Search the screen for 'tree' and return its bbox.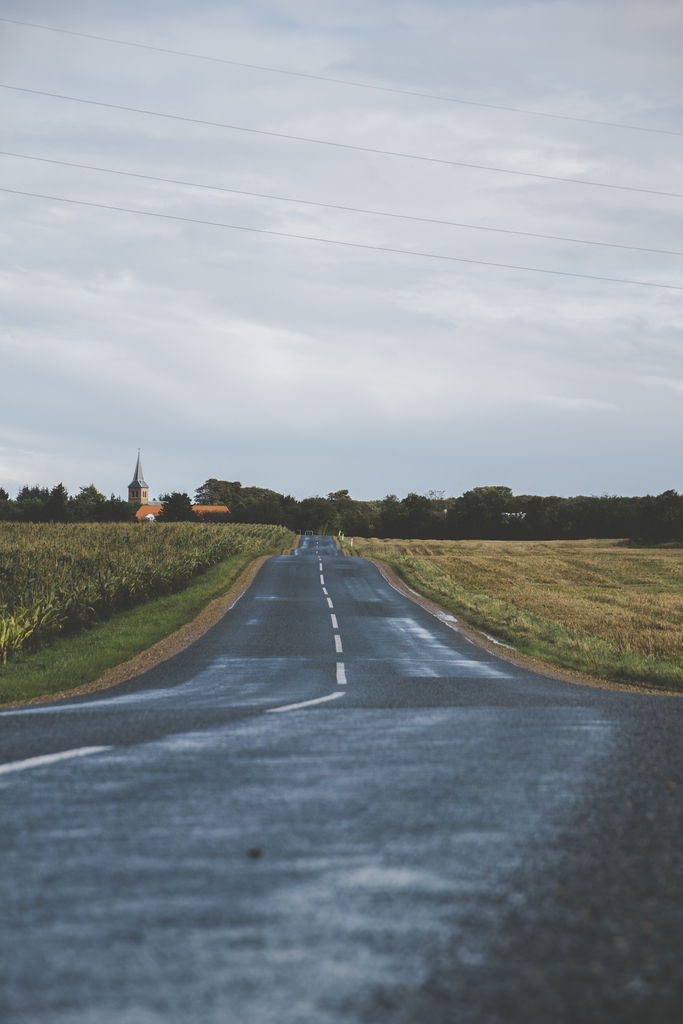
Found: <region>162, 493, 197, 524</region>.
